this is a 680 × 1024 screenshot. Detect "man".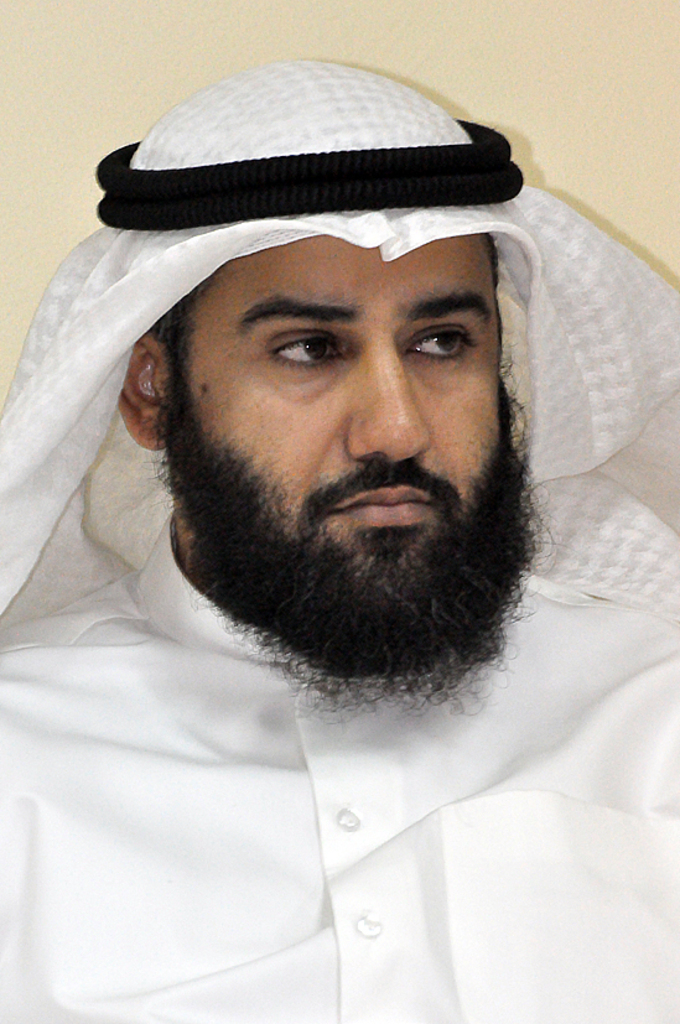
(0, 69, 674, 984).
